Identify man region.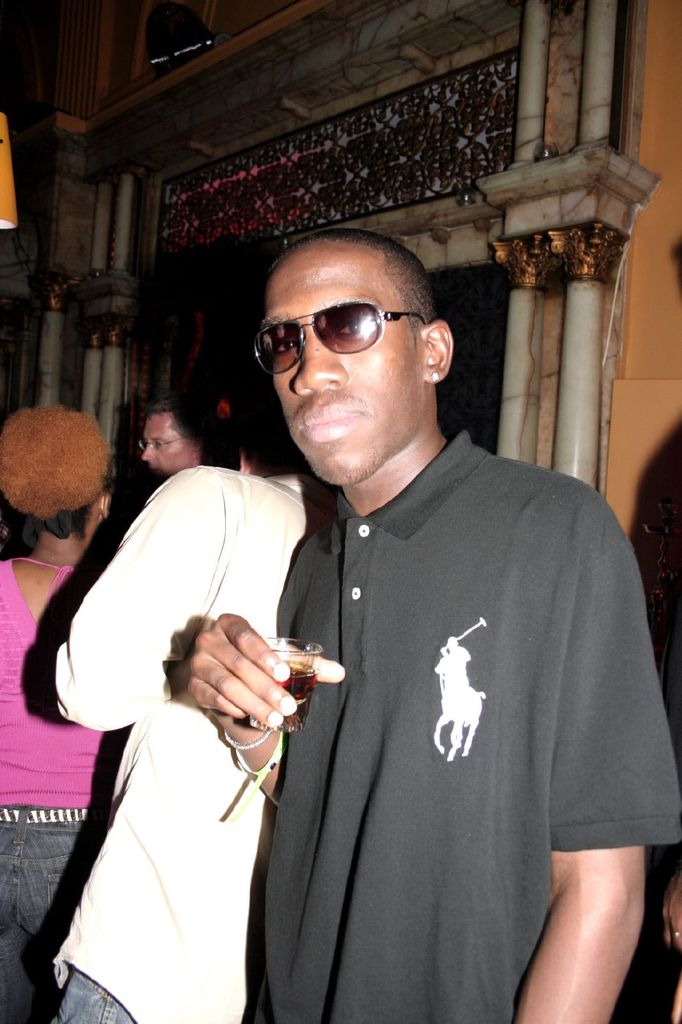
Region: l=56, t=447, r=340, b=1023.
